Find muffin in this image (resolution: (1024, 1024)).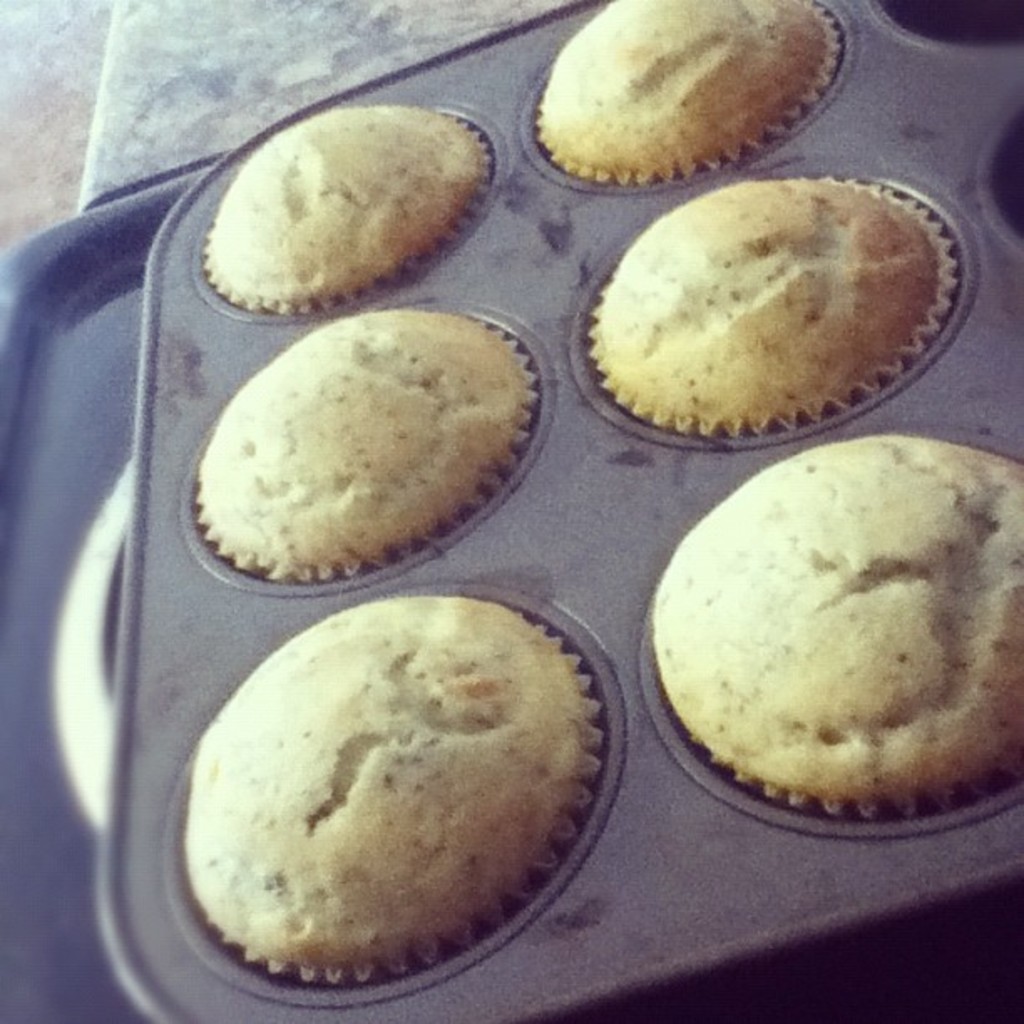
region(532, 0, 840, 184).
